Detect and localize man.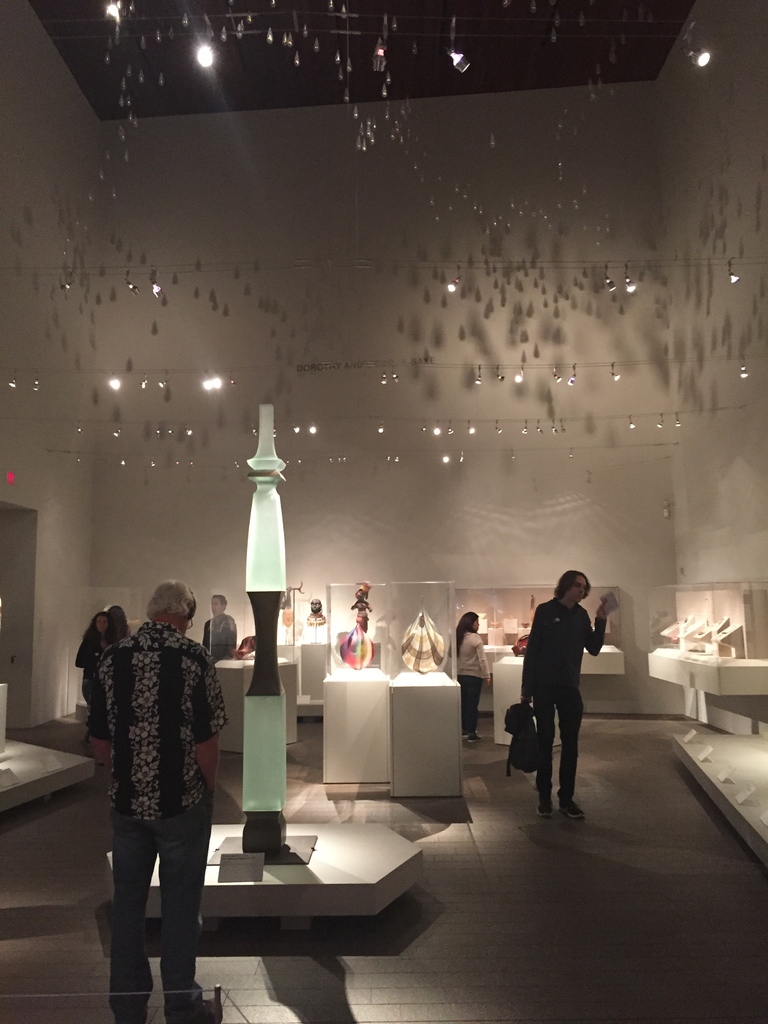
Localized at <bbox>76, 559, 234, 986</bbox>.
